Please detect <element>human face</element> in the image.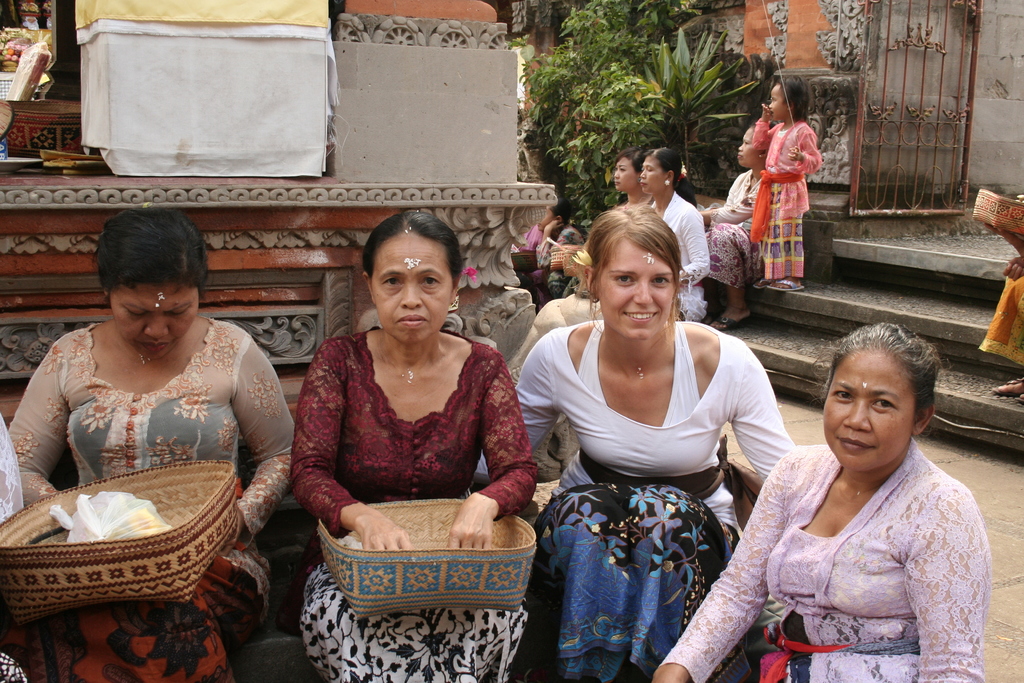
region(611, 156, 639, 193).
